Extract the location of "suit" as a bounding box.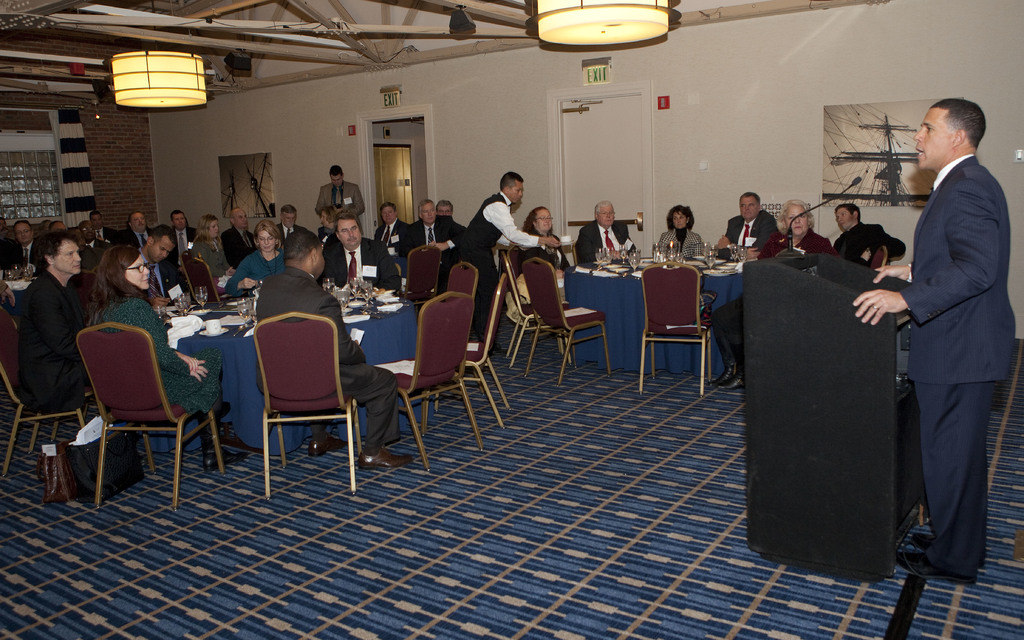
x1=223, y1=224, x2=259, y2=269.
